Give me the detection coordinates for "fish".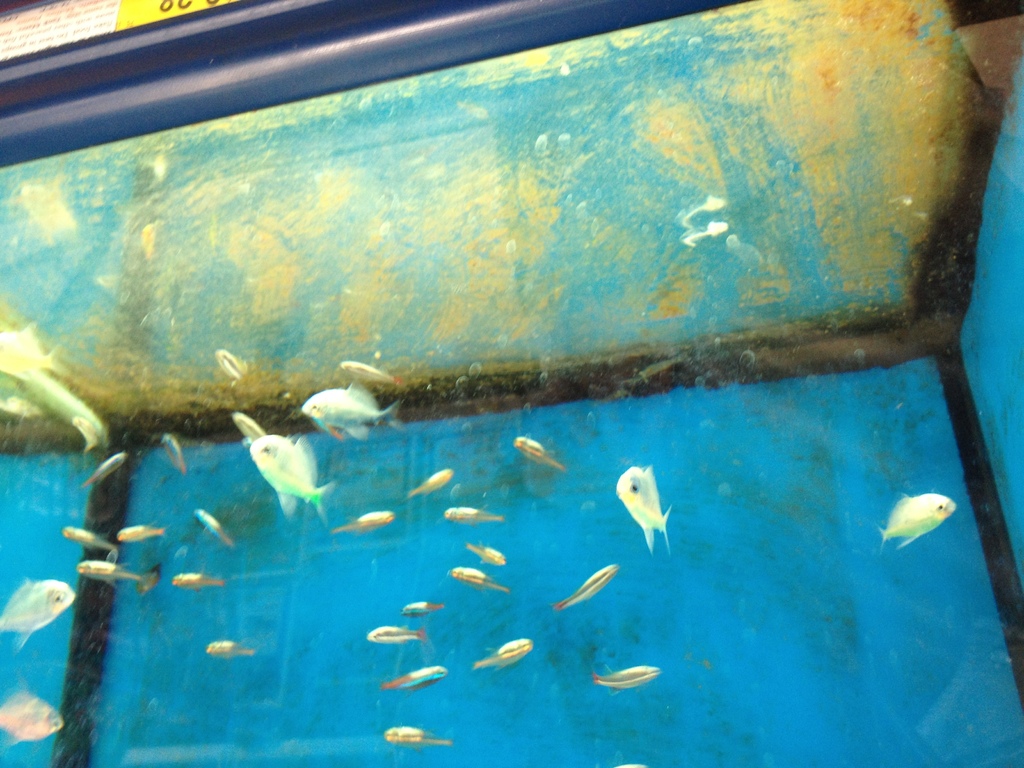
591, 664, 660, 693.
